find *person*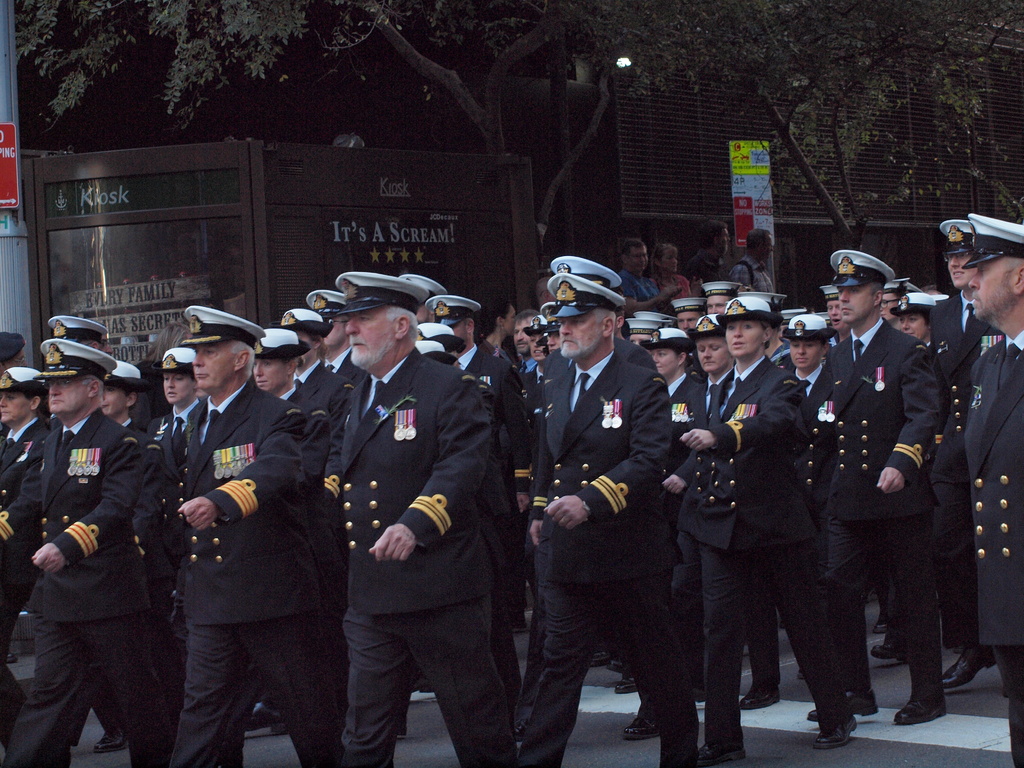
(x1=21, y1=322, x2=178, y2=767)
